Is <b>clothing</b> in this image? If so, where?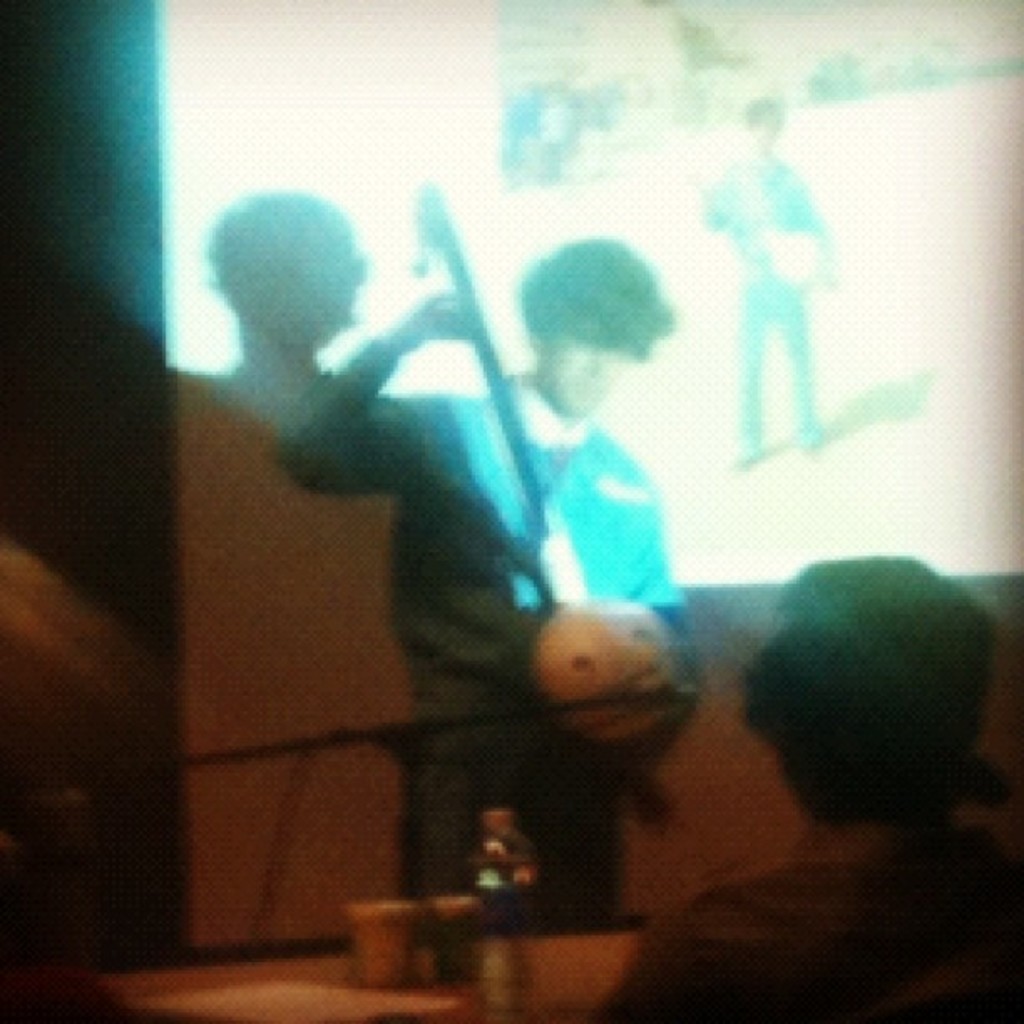
Yes, at Rect(269, 336, 703, 919).
